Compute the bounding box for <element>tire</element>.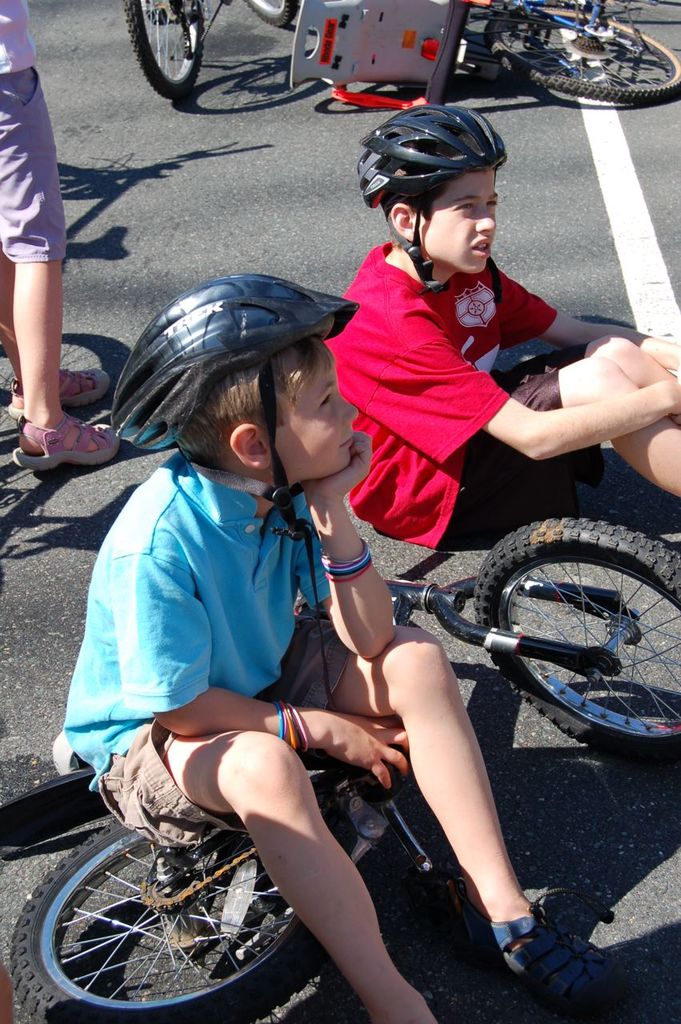
crop(460, 523, 675, 746).
